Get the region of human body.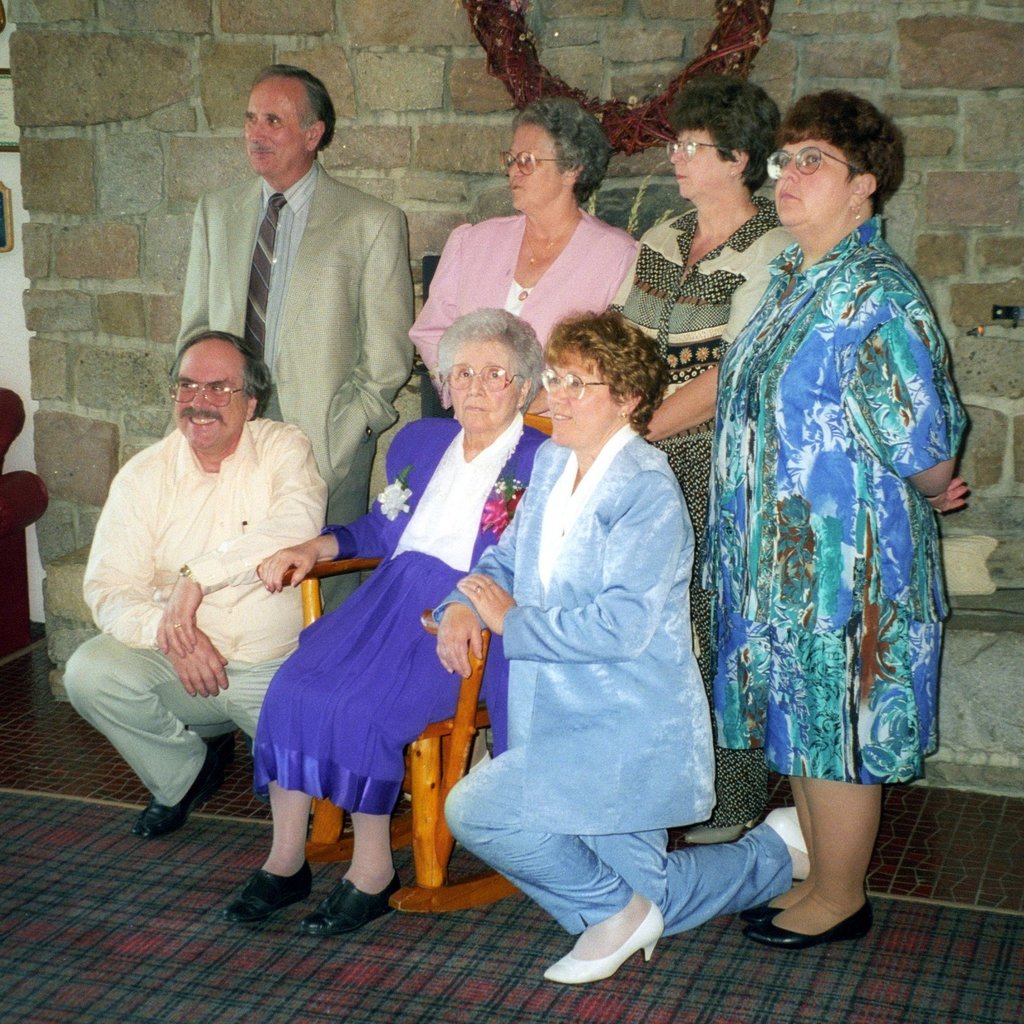
<bbox>433, 301, 807, 1000</bbox>.
